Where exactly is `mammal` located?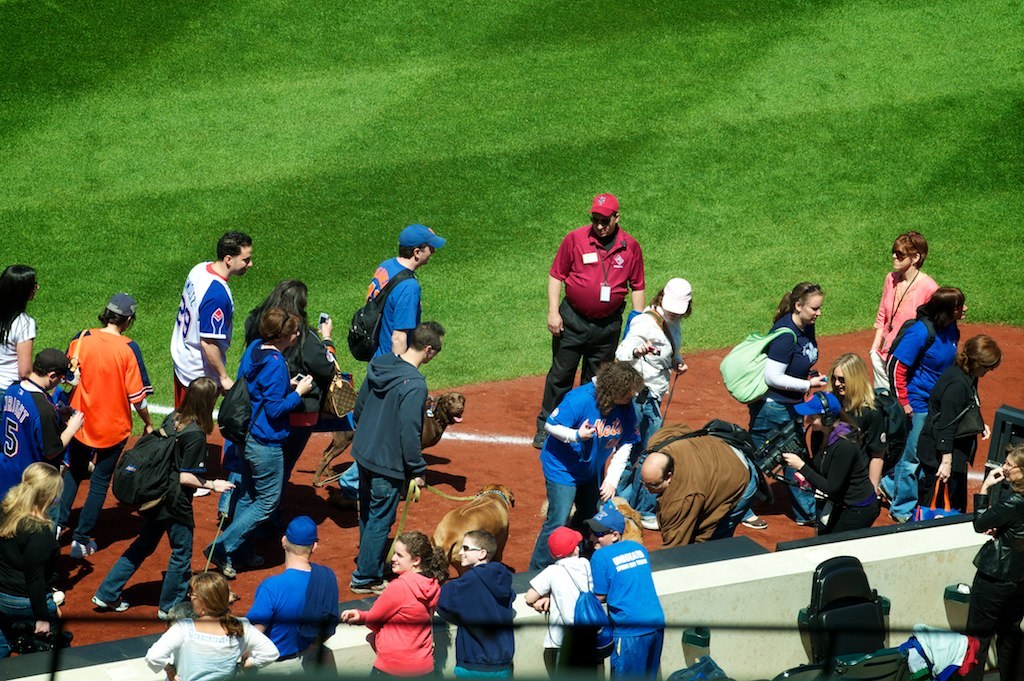
Its bounding box is detection(535, 359, 642, 569).
